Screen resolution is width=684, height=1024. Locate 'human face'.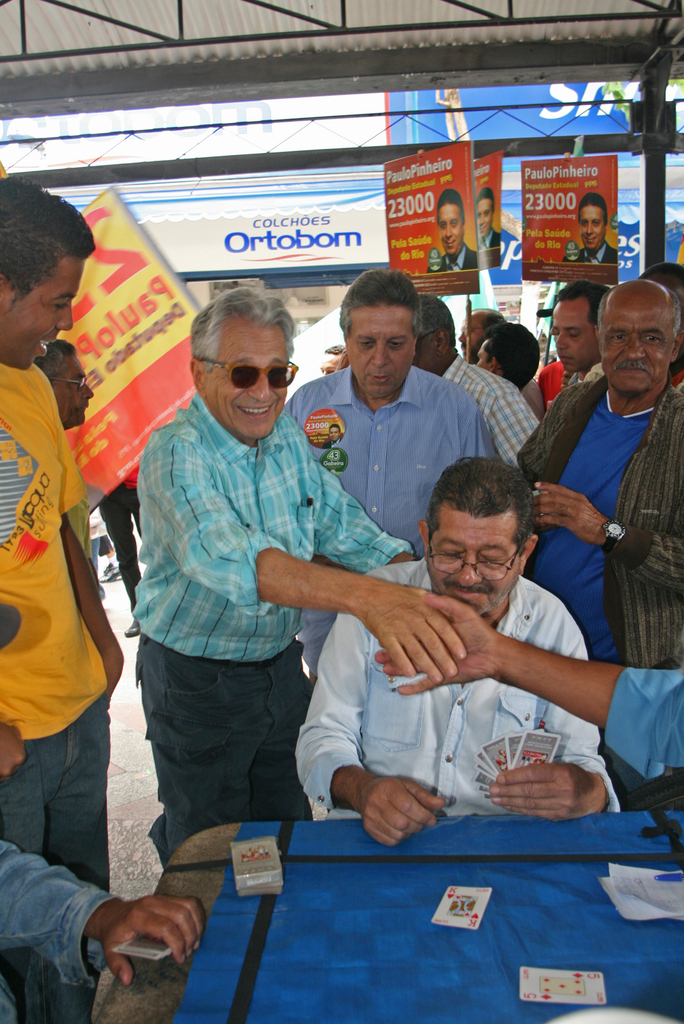
<region>440, 207, 459, 253</region>.
